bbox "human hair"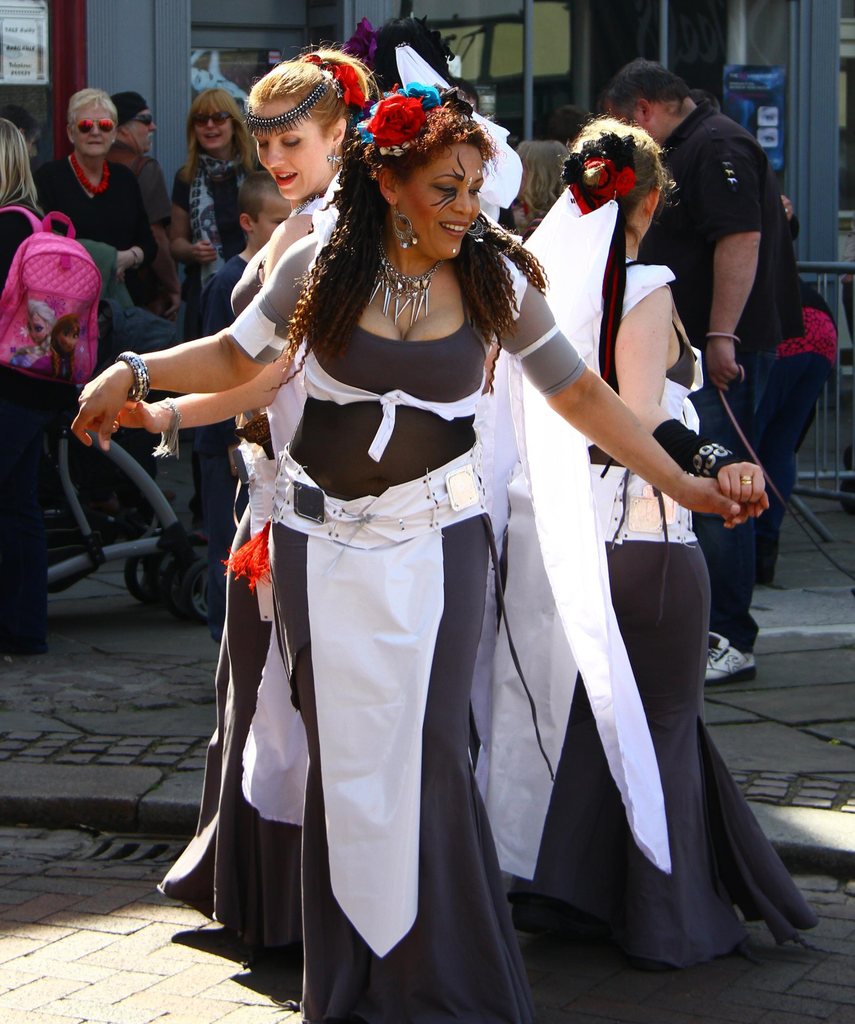
bbox=(563, 118, 664, 227)
